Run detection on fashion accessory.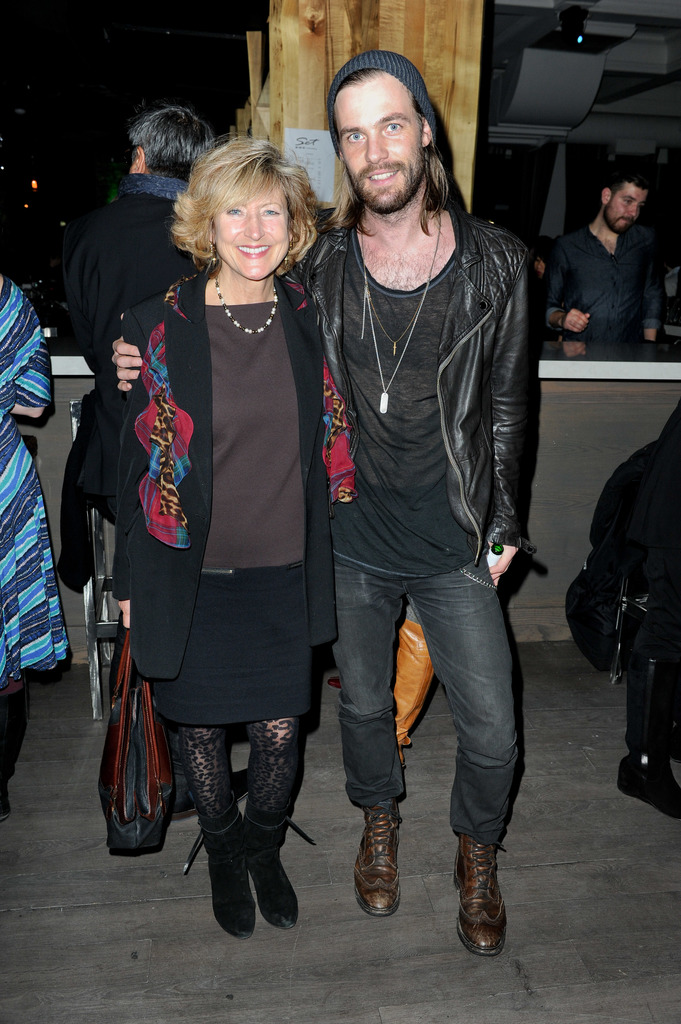
Result: locate(211, 281, 281, 348).
